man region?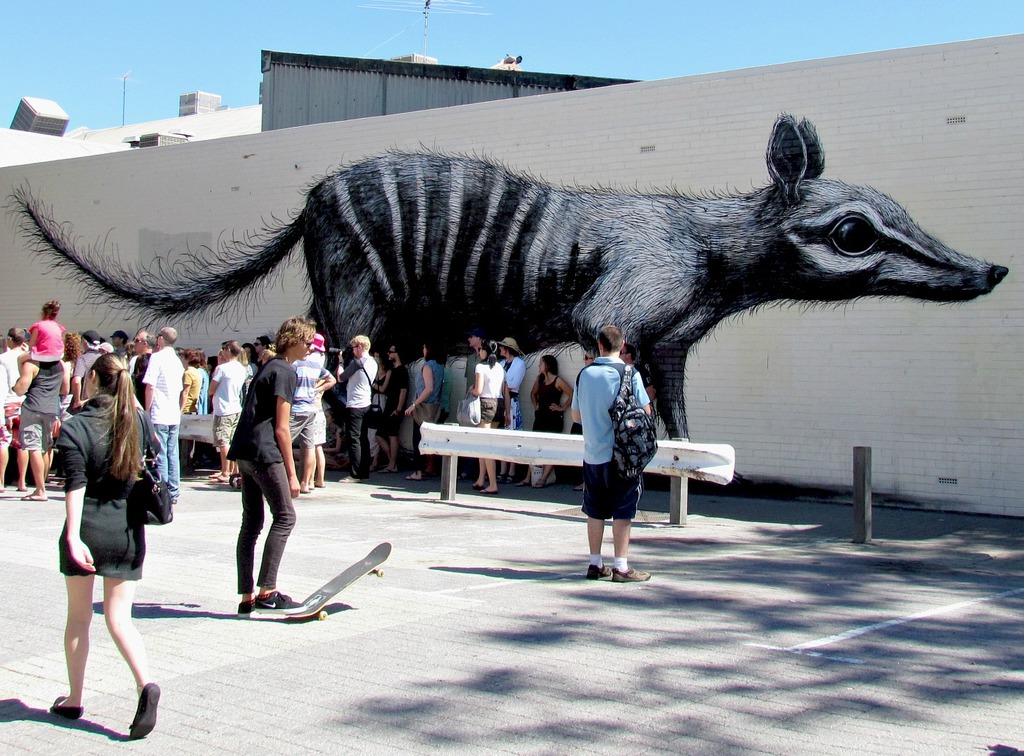
73 336 109 405
